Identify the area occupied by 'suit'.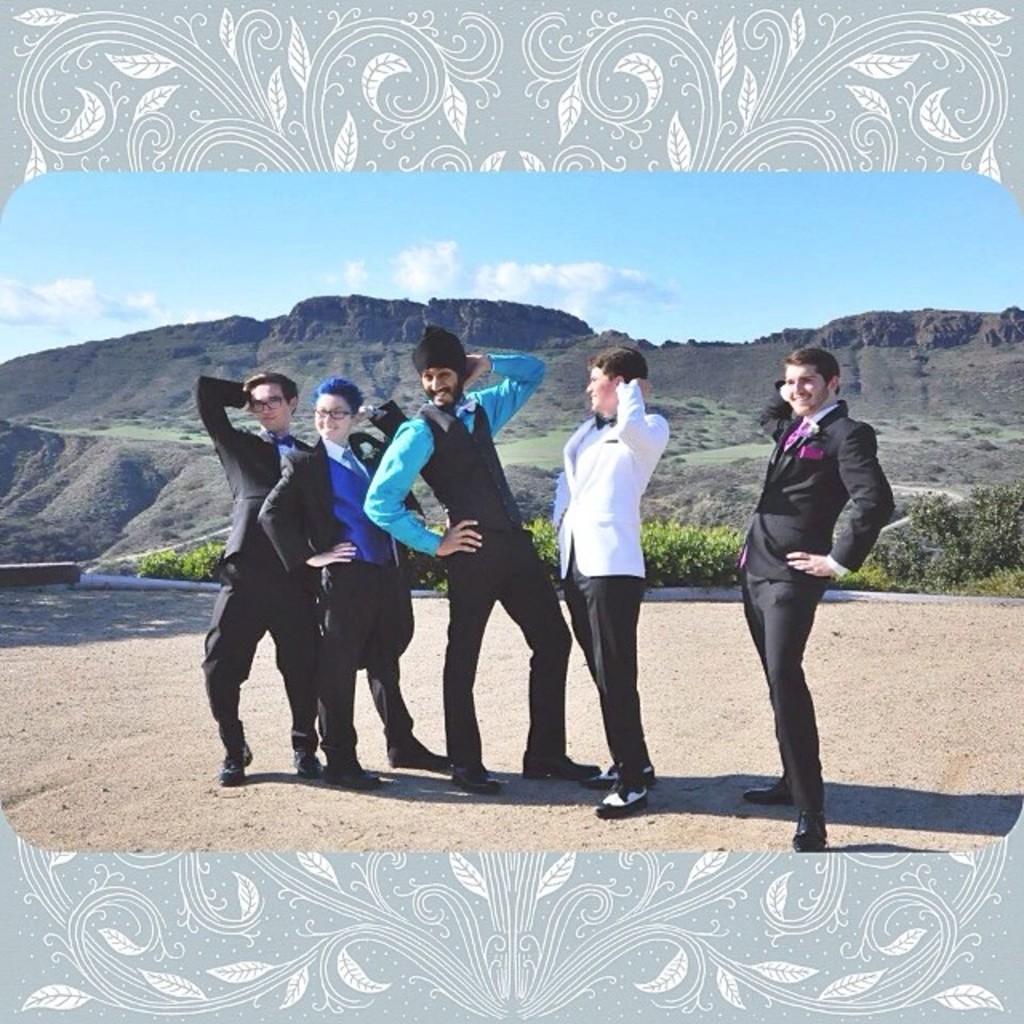
Area: box=[549, 381, 674, 787].
